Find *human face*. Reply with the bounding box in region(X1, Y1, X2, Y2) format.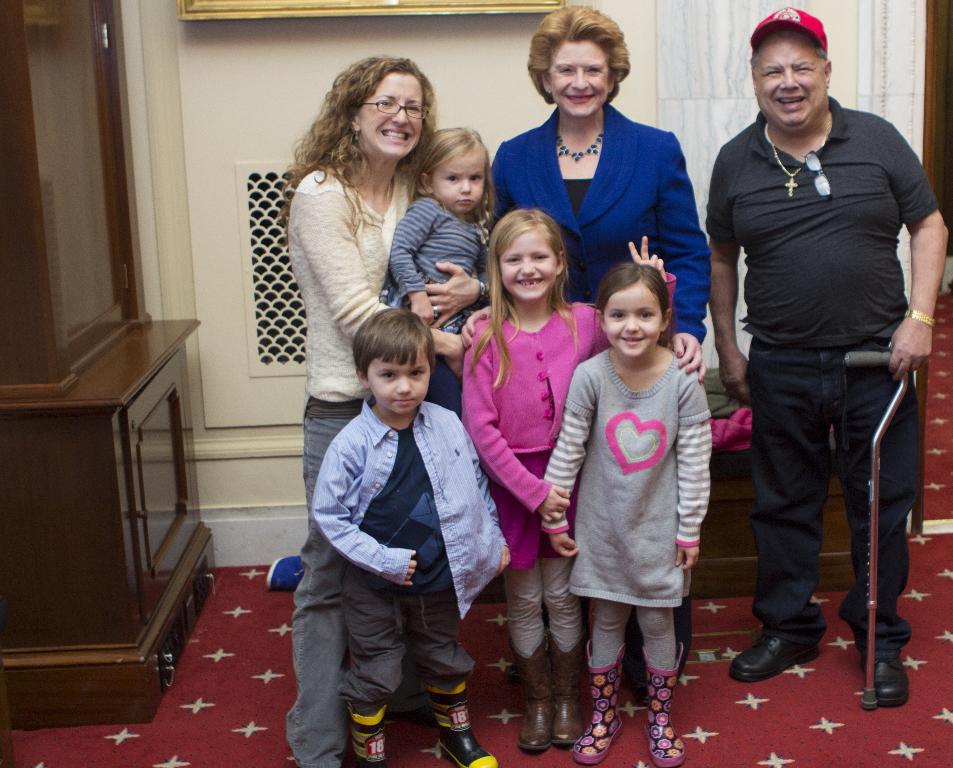
region(550, 42, 609, 116).
